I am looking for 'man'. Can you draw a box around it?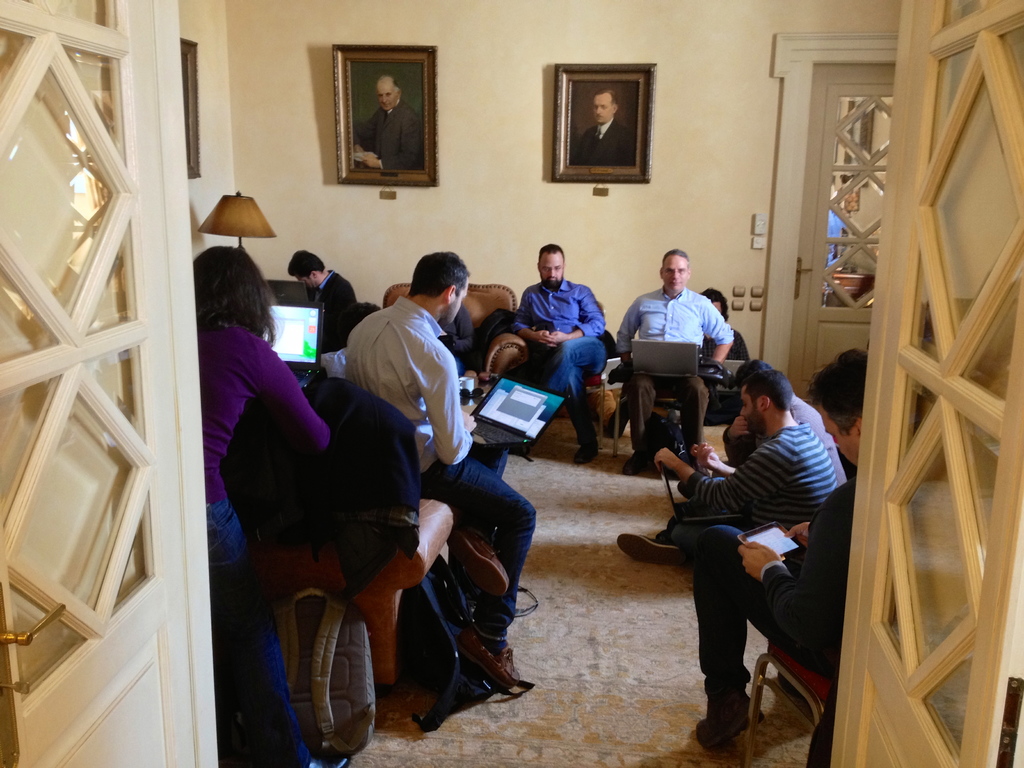
Sure, the bounding box is 282, 243, 360, 352.
